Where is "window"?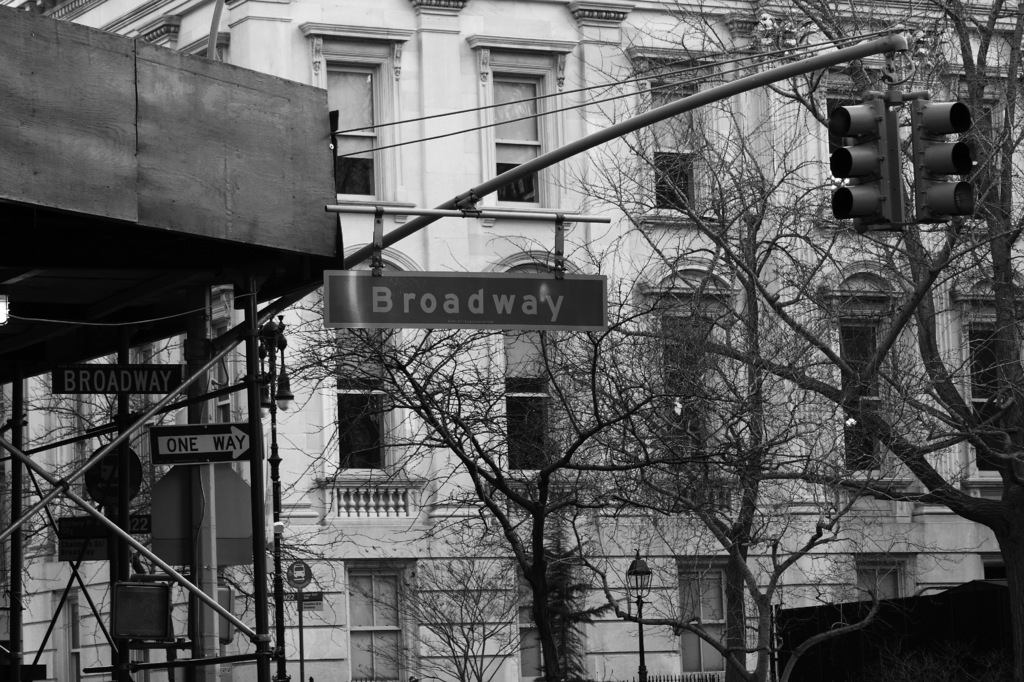
(299,21,404,214).
